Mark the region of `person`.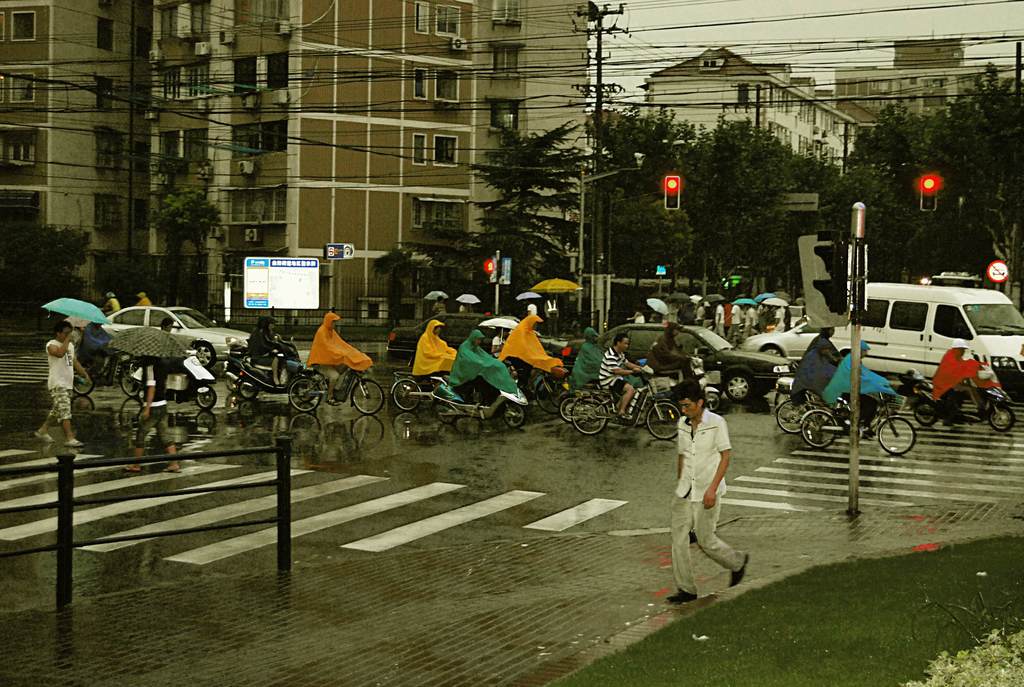
Region: crop(572, 324, 639, 385).
